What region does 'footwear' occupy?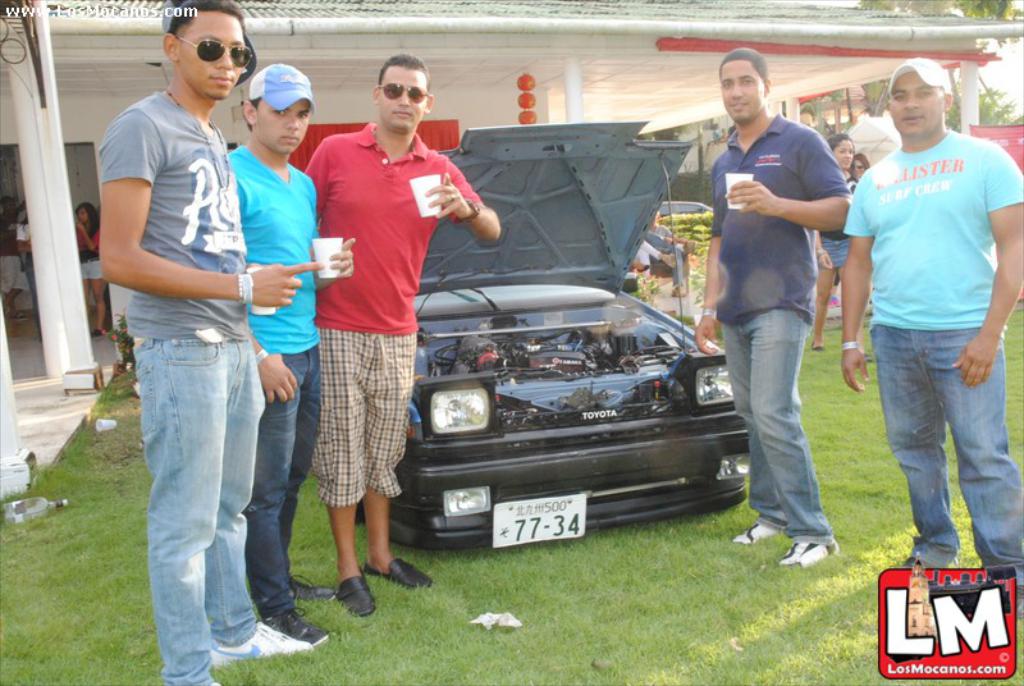
(x1=733, y1=522, x2=776, y2=541).
